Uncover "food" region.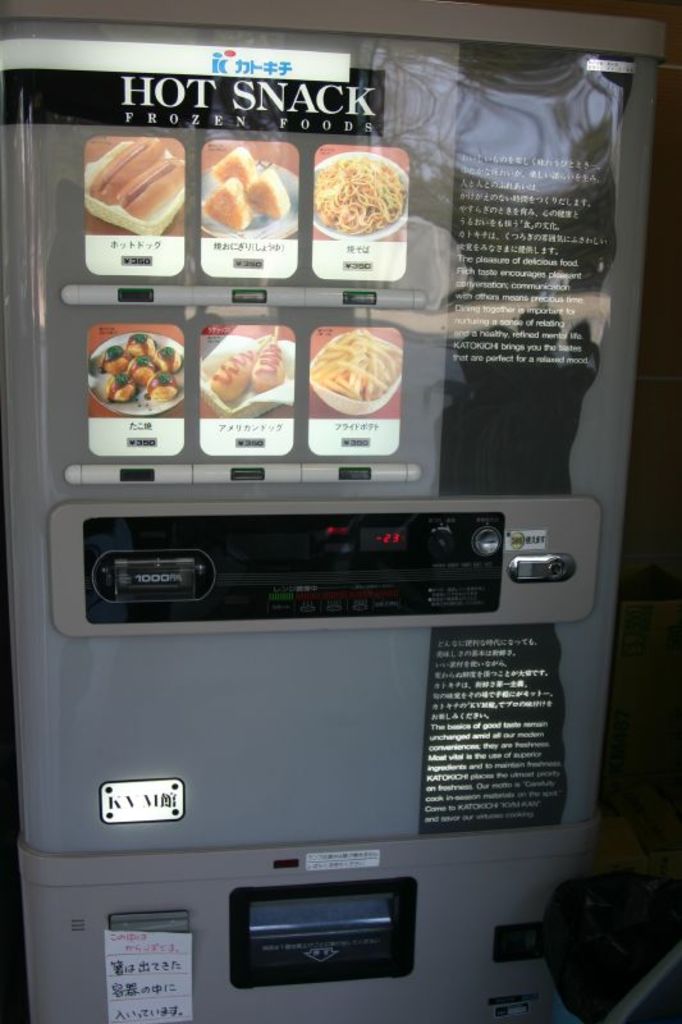
Uncovered: 205:332:269:403.
